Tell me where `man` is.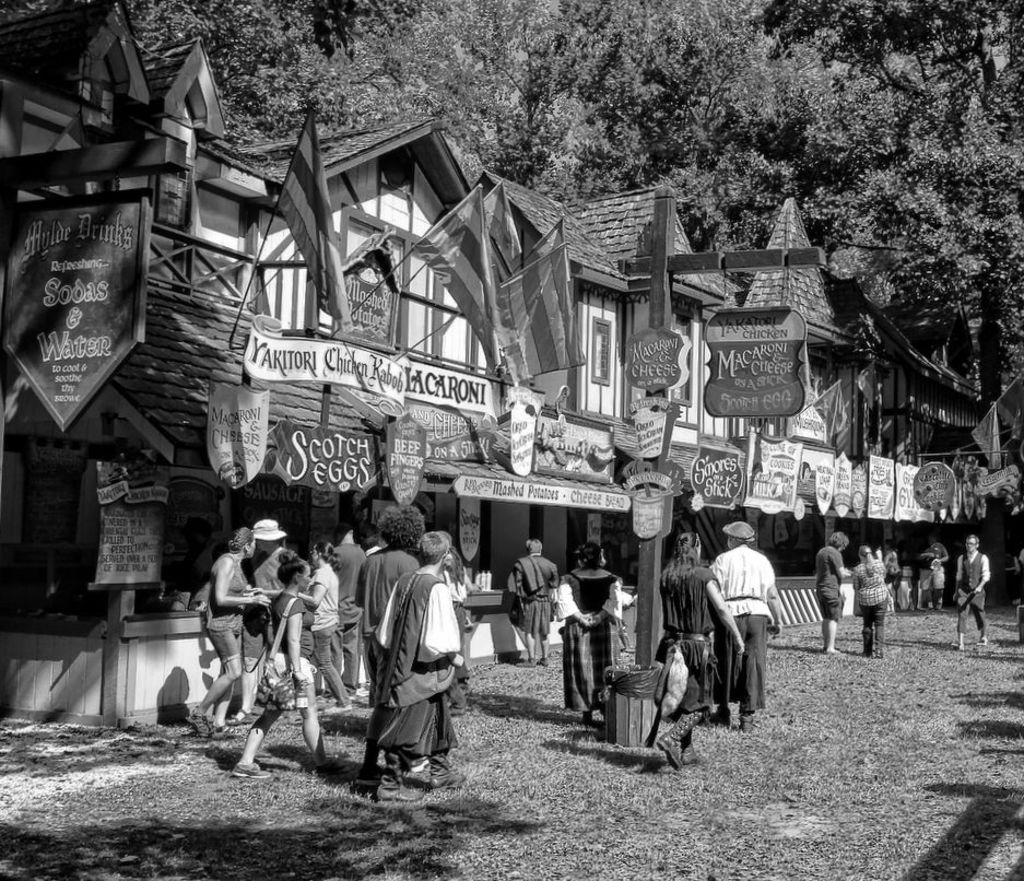
`man` is at [x1=706, y1=519, x2=782, y2=726].
